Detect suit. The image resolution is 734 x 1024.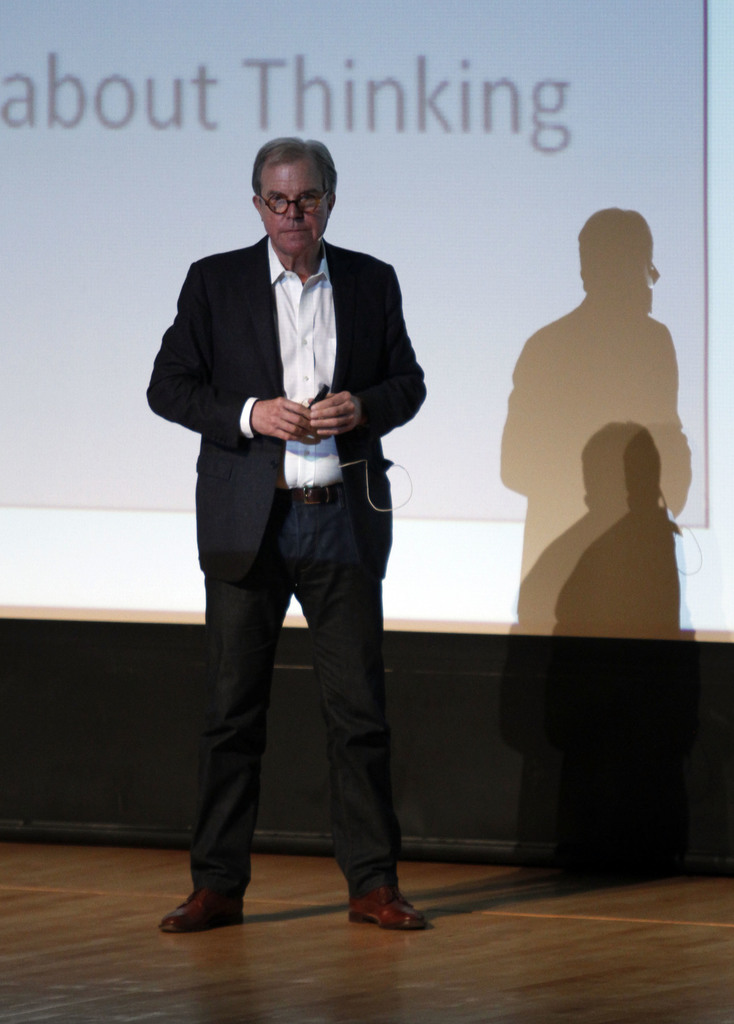
(left=164, top=163, right=432, bottom=930).
